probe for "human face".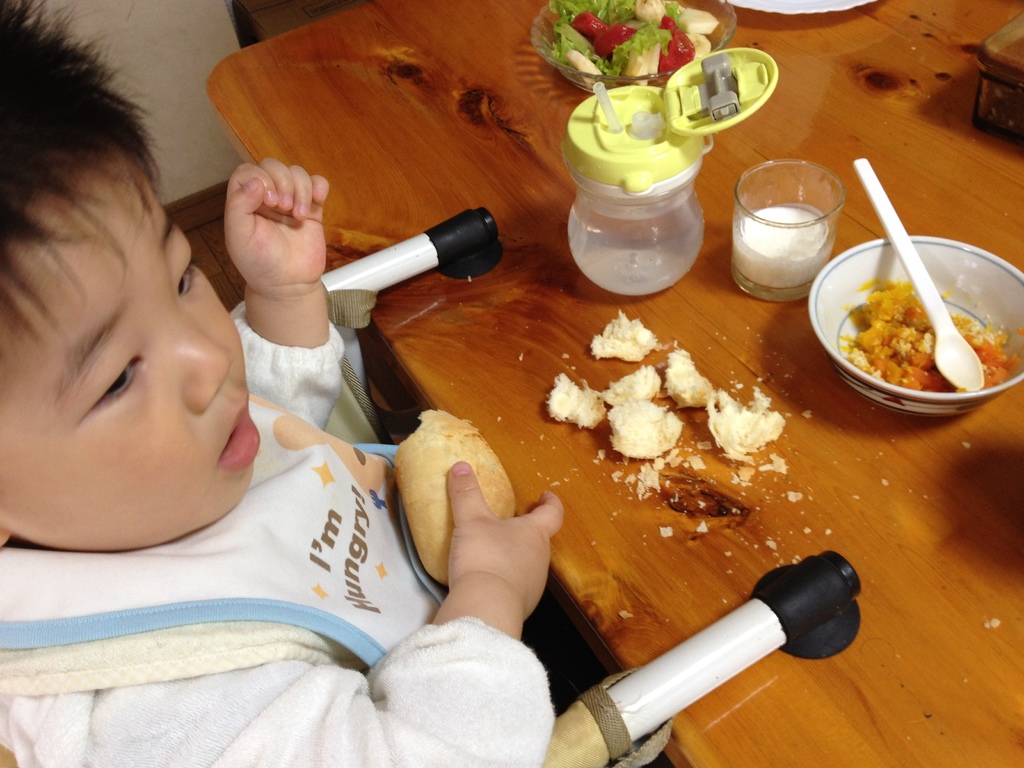
Probe result: box=[0, 161, 267, 552].
